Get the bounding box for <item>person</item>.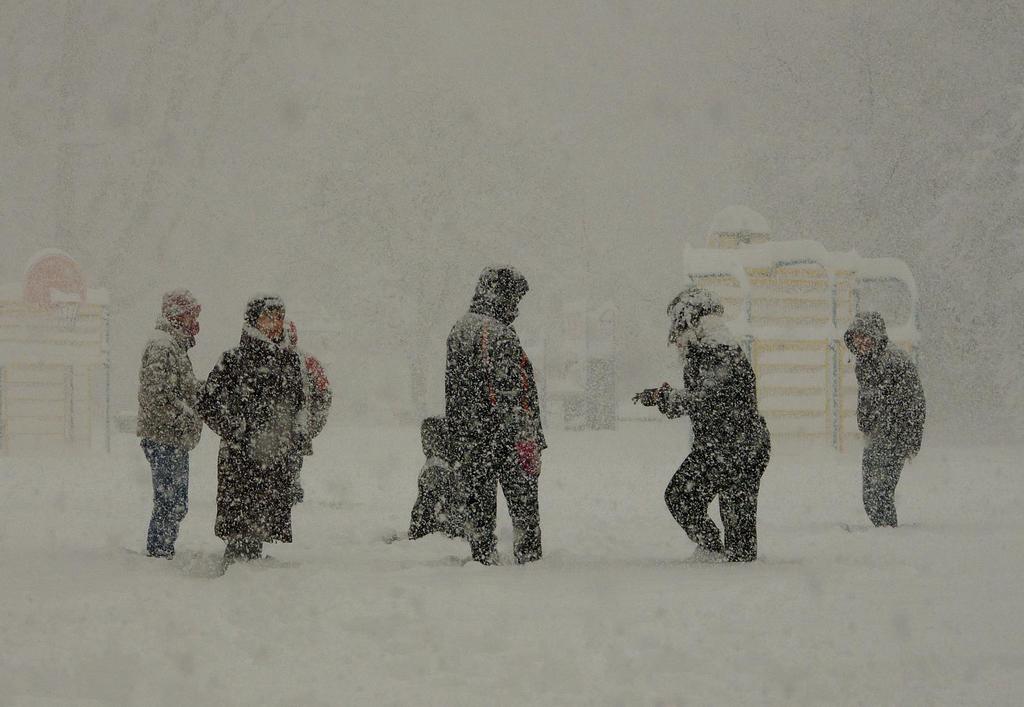
rect(662, 282, 772, 563).
